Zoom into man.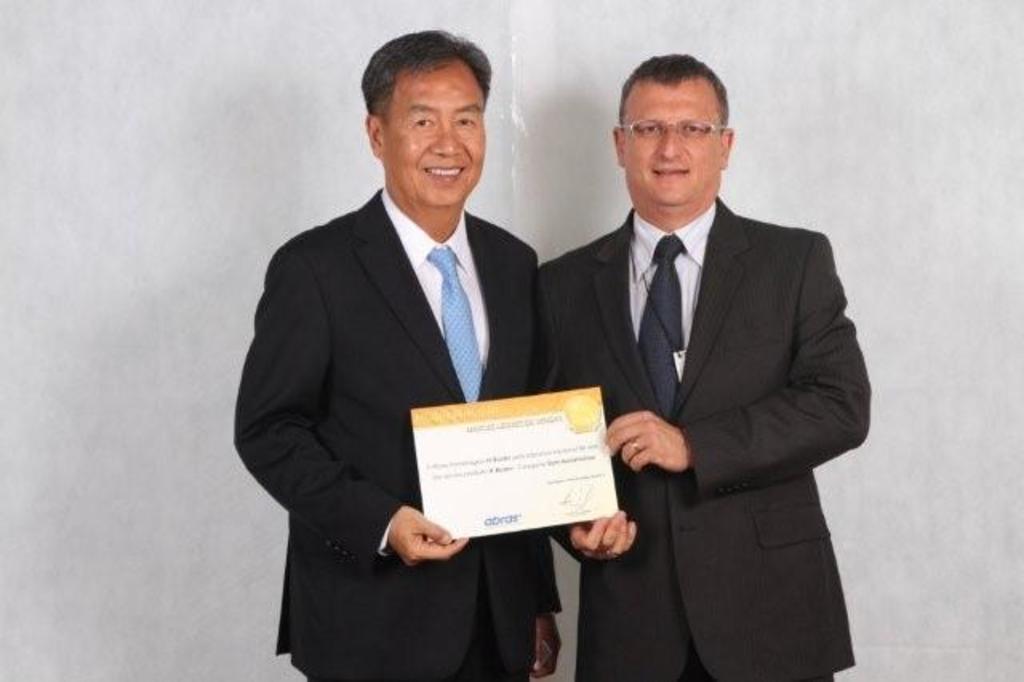
Zoom target: (534,53,870,680).
